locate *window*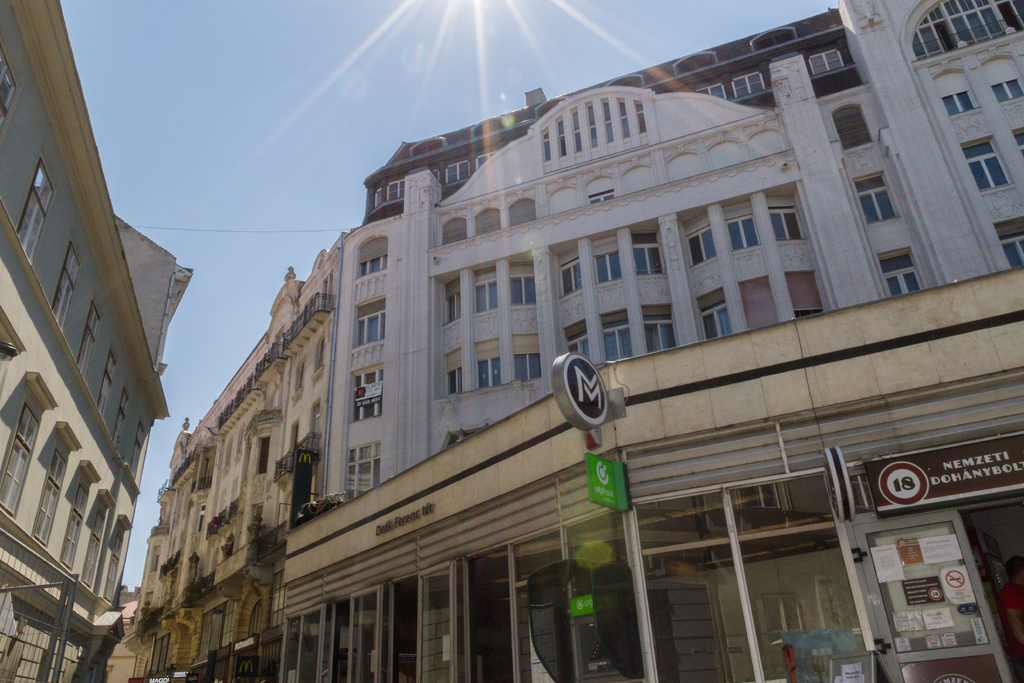
(632, 230, 663, 276)
